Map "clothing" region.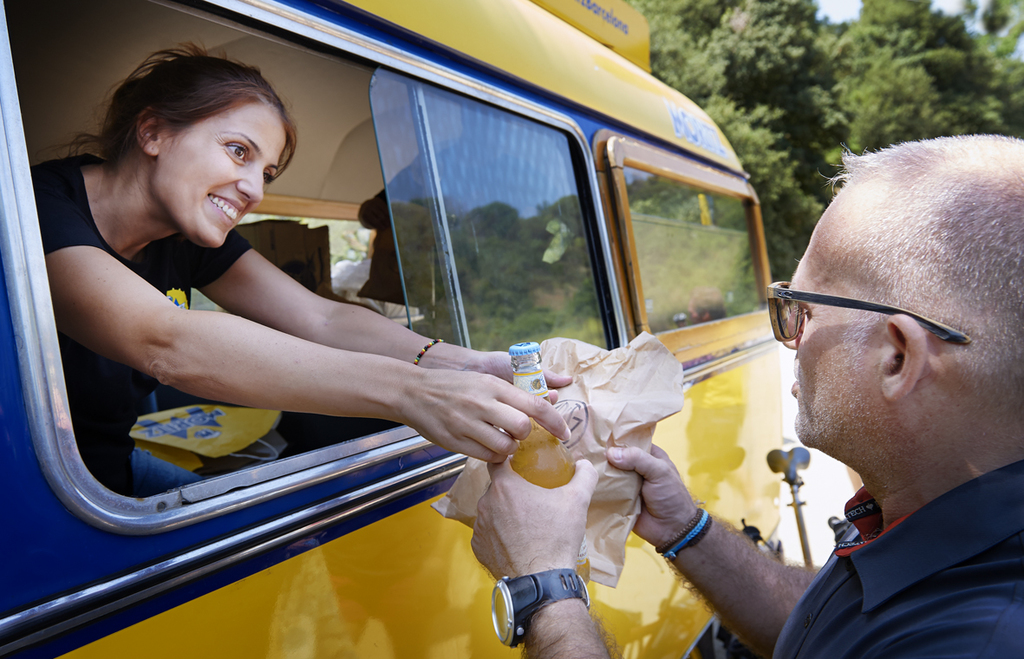
Mapped to bbox=[35, 148, 258, 487].
